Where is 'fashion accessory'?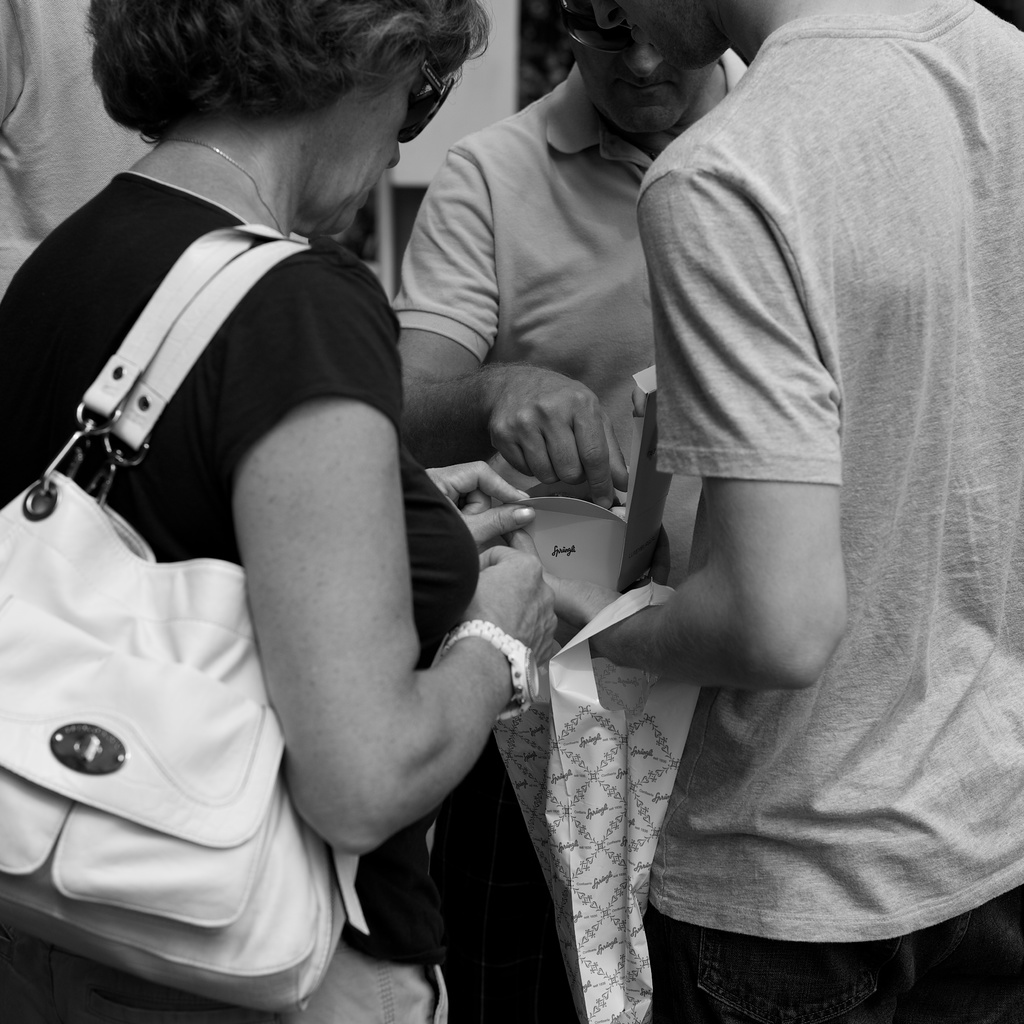
BBox(0, 223, 375, 1011).
